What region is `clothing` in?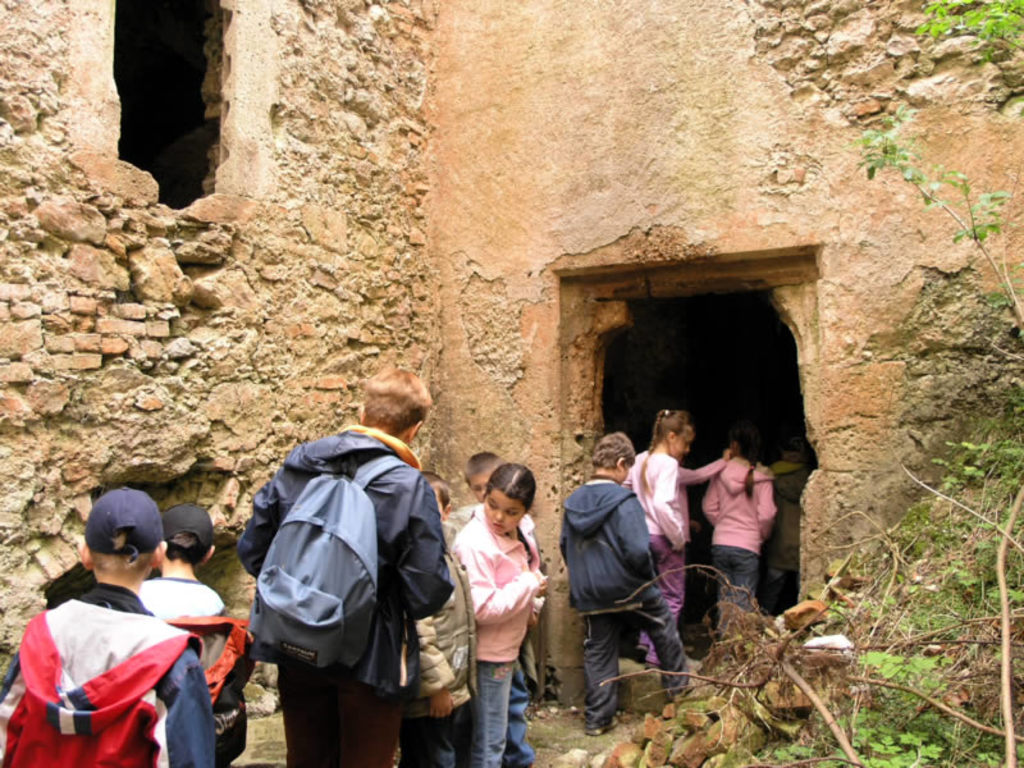
rect(4, 580, 218, 767).
